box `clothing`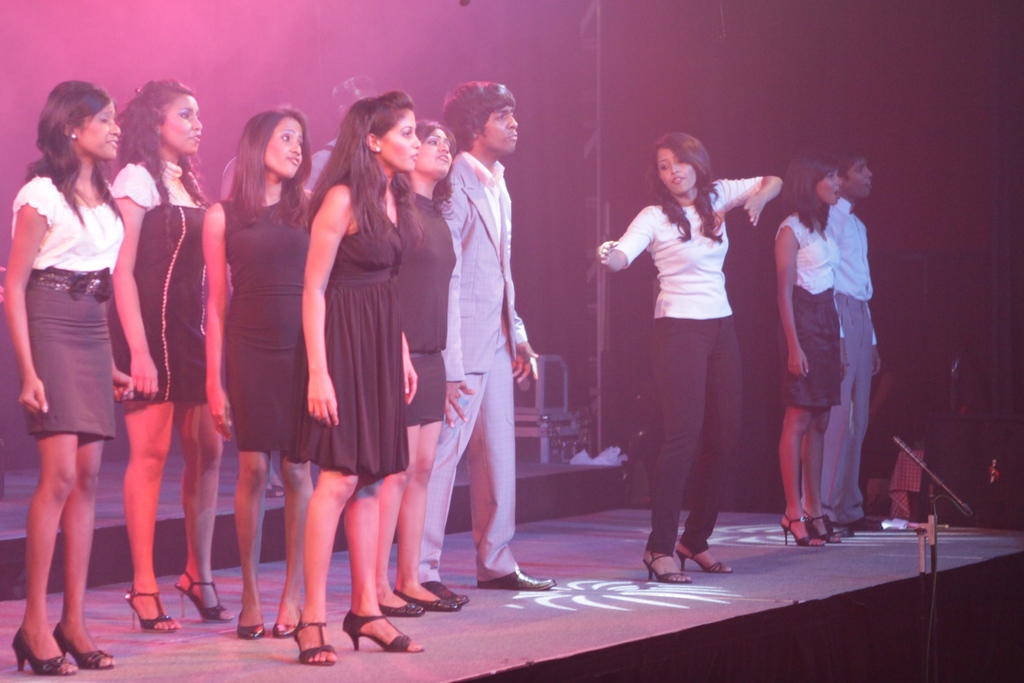
616,161,775,547
